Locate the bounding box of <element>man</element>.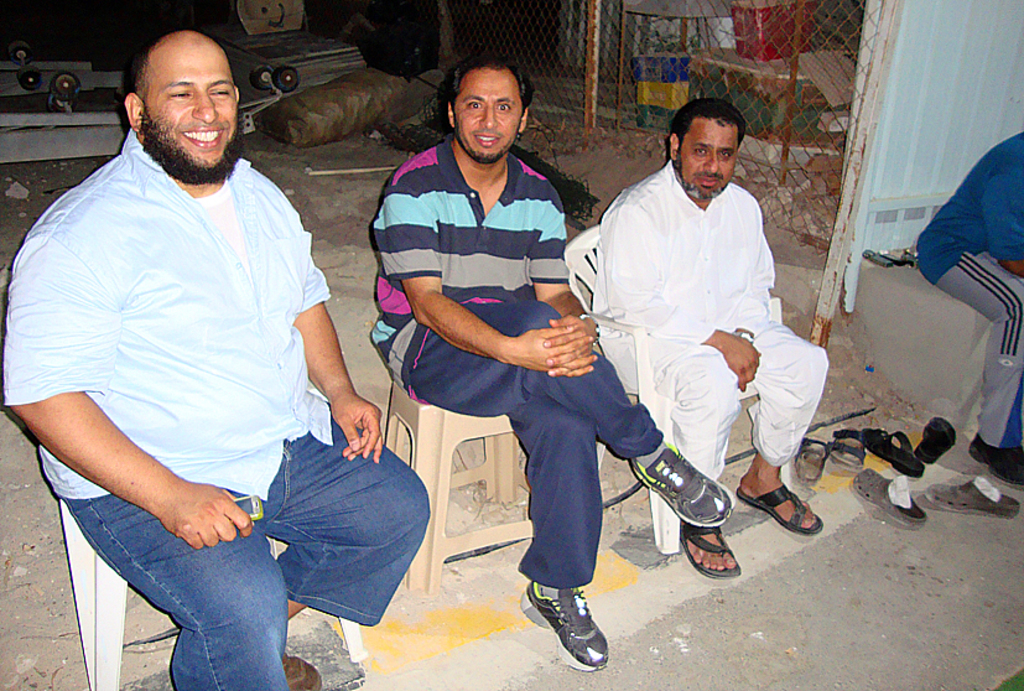
Bounding box: bbox=(10, 7, 428, 676).
